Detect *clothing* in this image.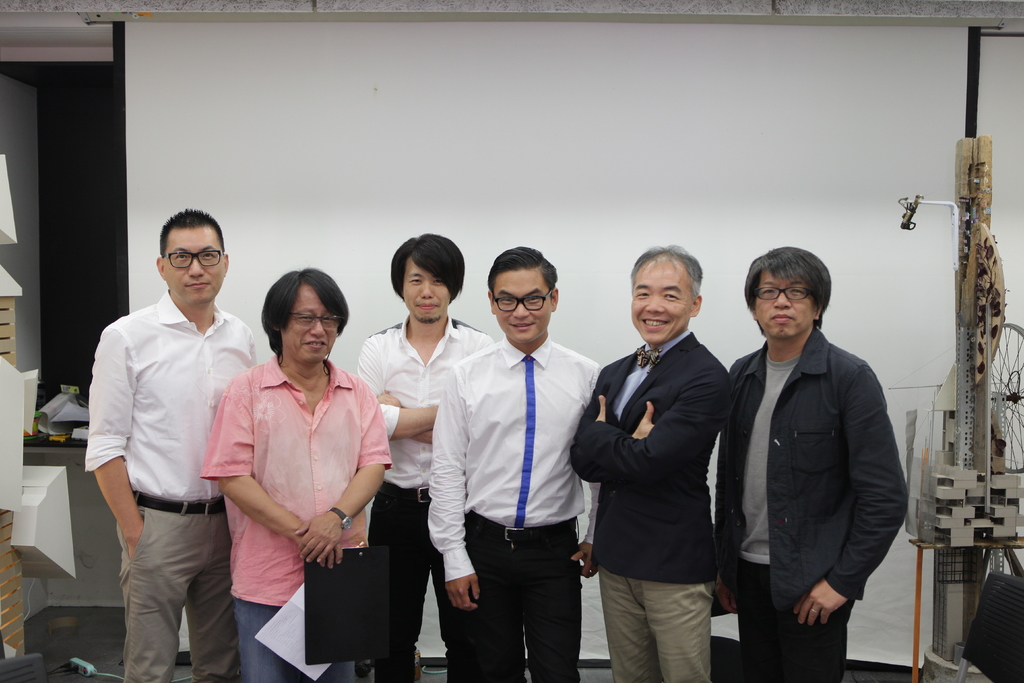
Detection: left=351, top=313, right=500, bottom=682.
